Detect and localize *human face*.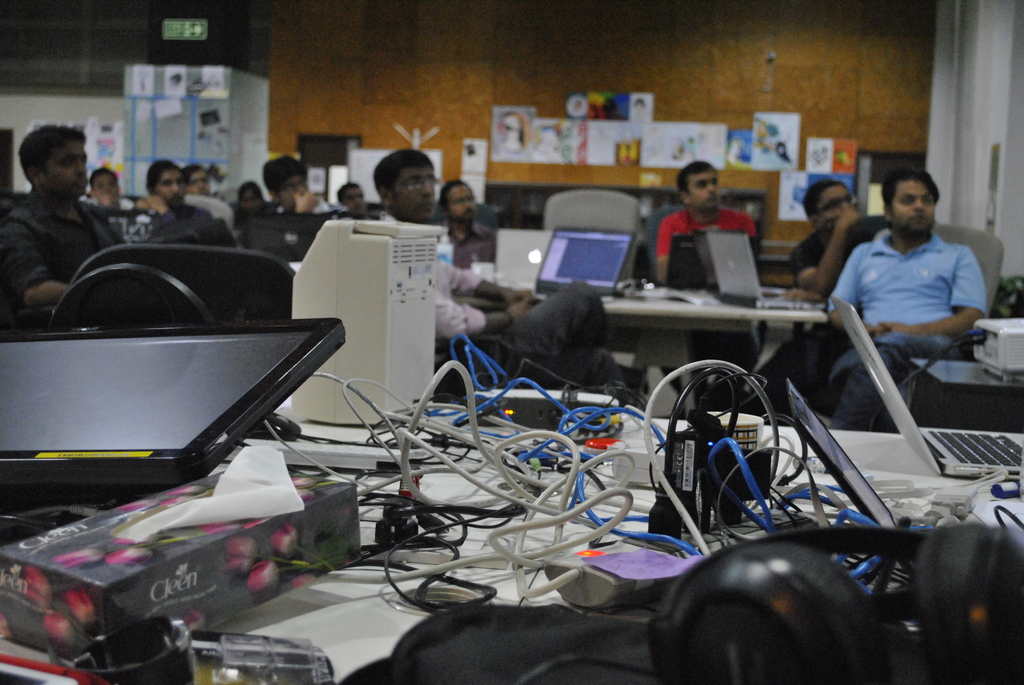
Localized at 95/169/120/205.
